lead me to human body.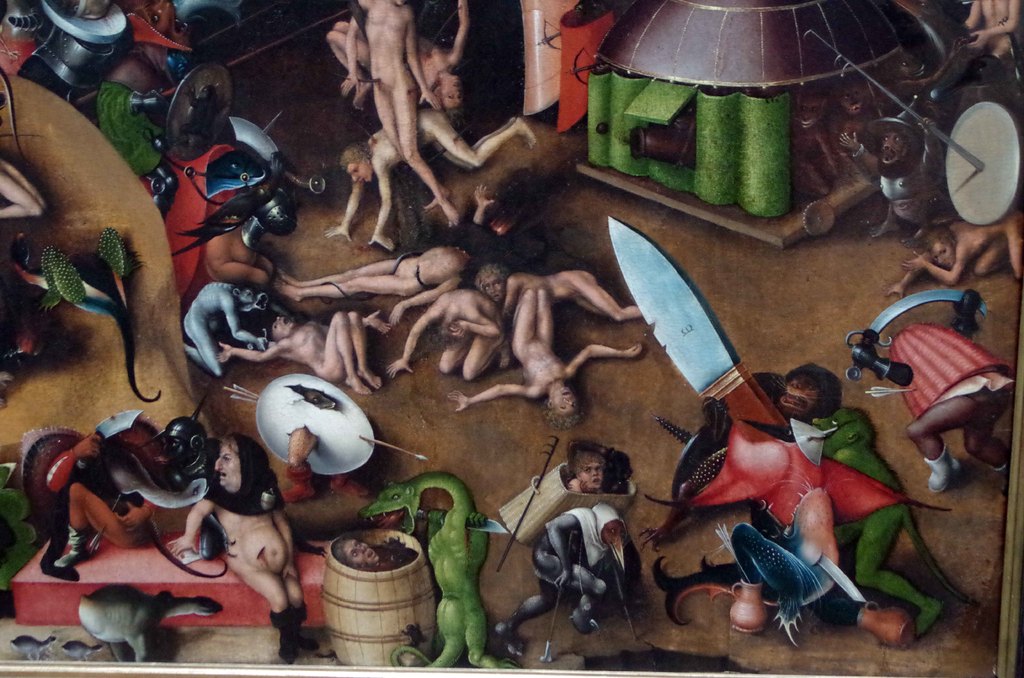
Lead to box(837, 118, 948, 254).
